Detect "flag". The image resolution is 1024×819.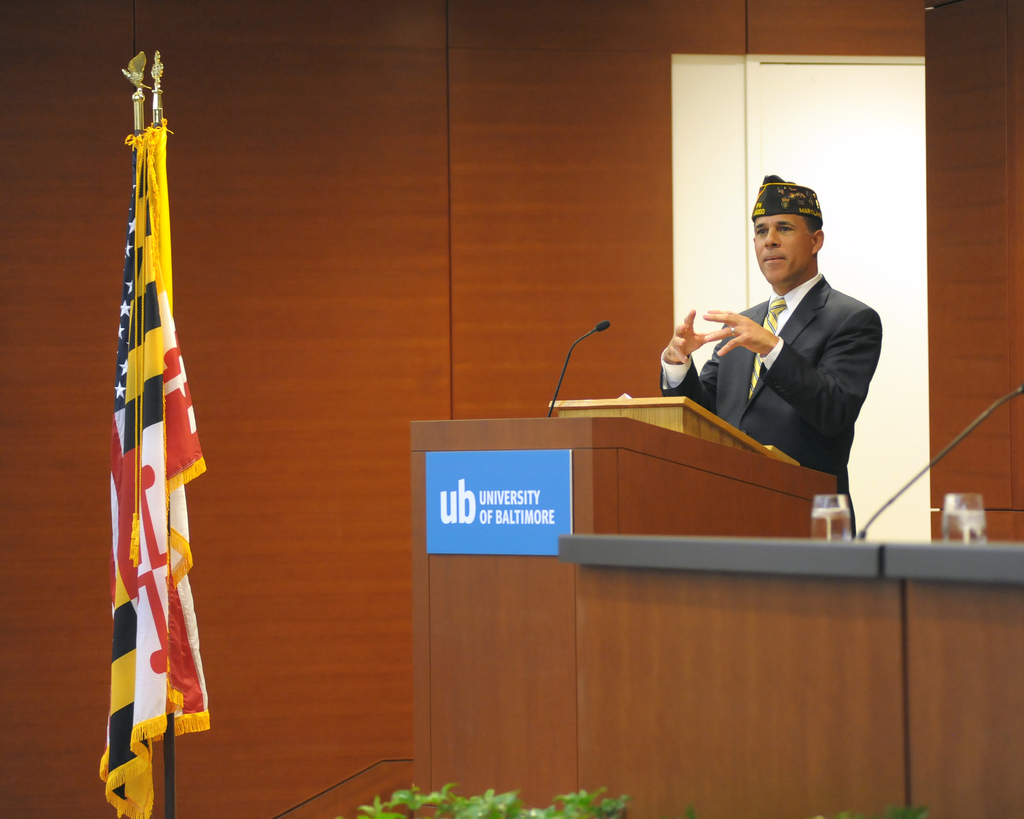
bbox(83, 47, 211, 818).
